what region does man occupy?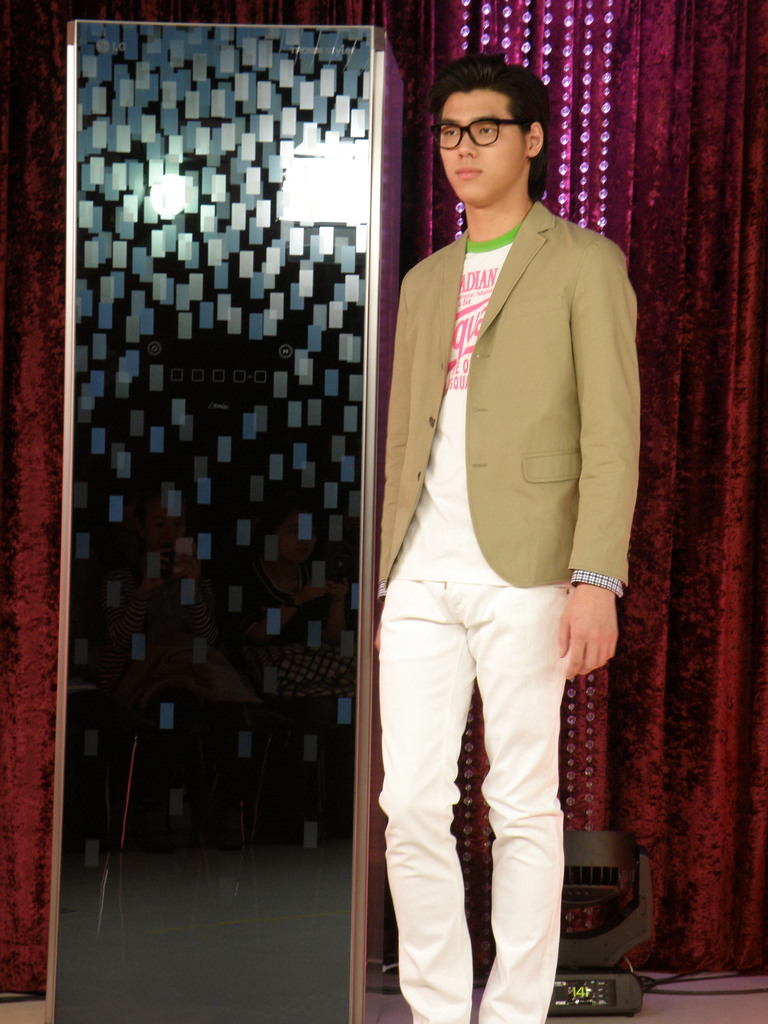
<box>342,47,641,1000</box>.
